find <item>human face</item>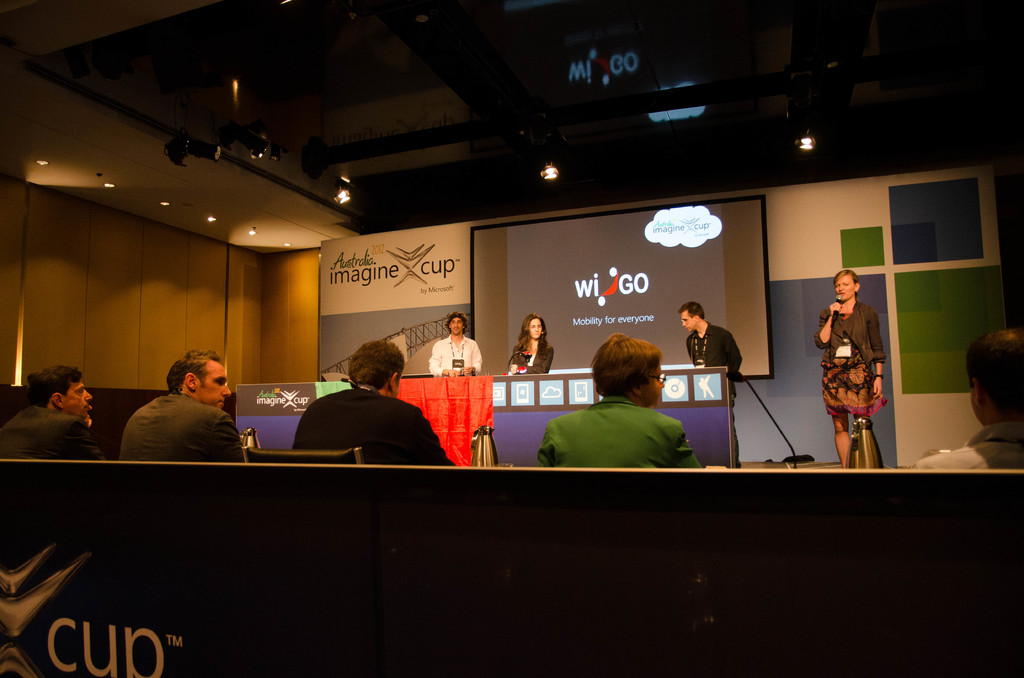
[835, 270, 854, 298]
